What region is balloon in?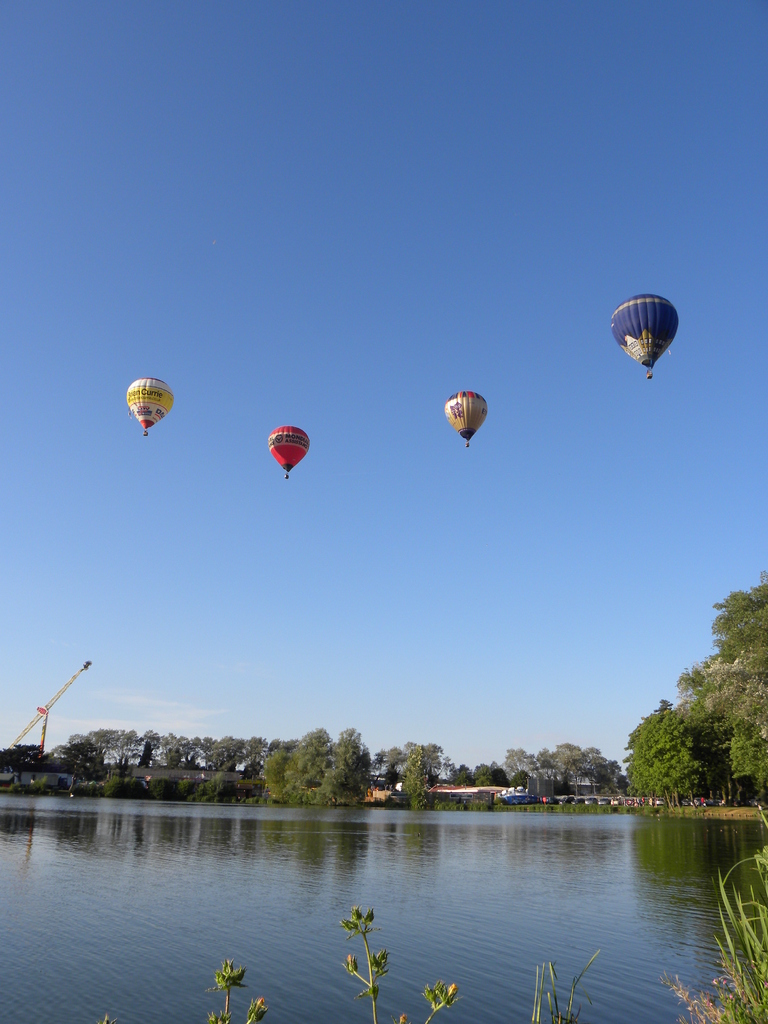
<bbox>447, 391, 486, 444</bbox>.
